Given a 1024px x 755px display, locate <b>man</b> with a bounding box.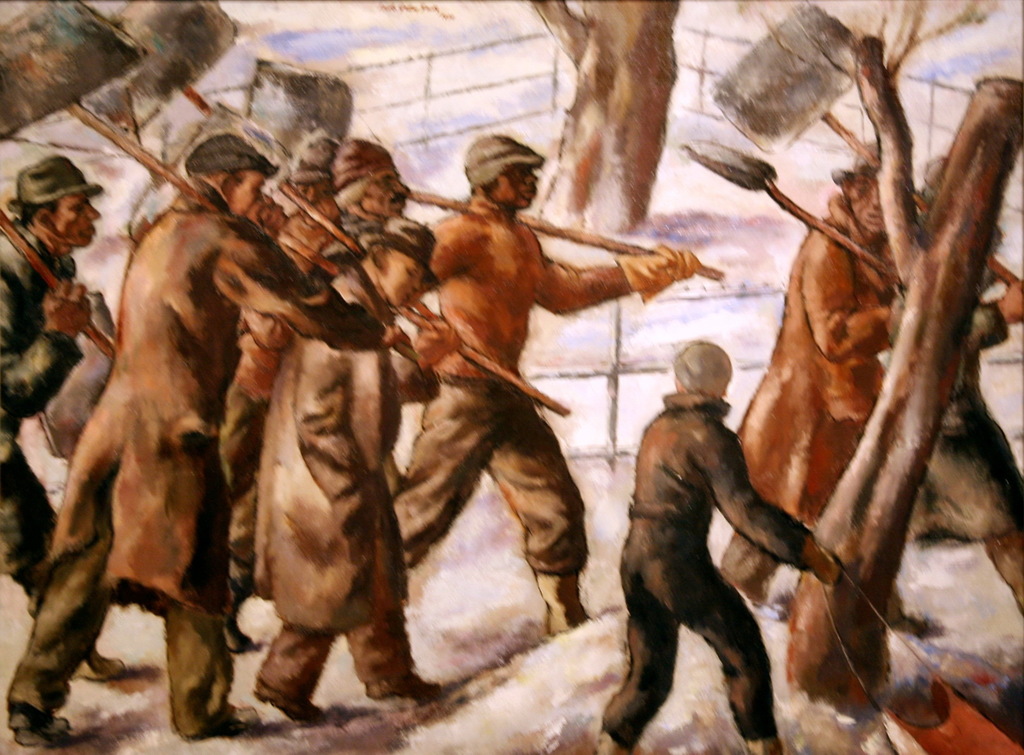
Located: select_region(879, 150, 1023, 633).
